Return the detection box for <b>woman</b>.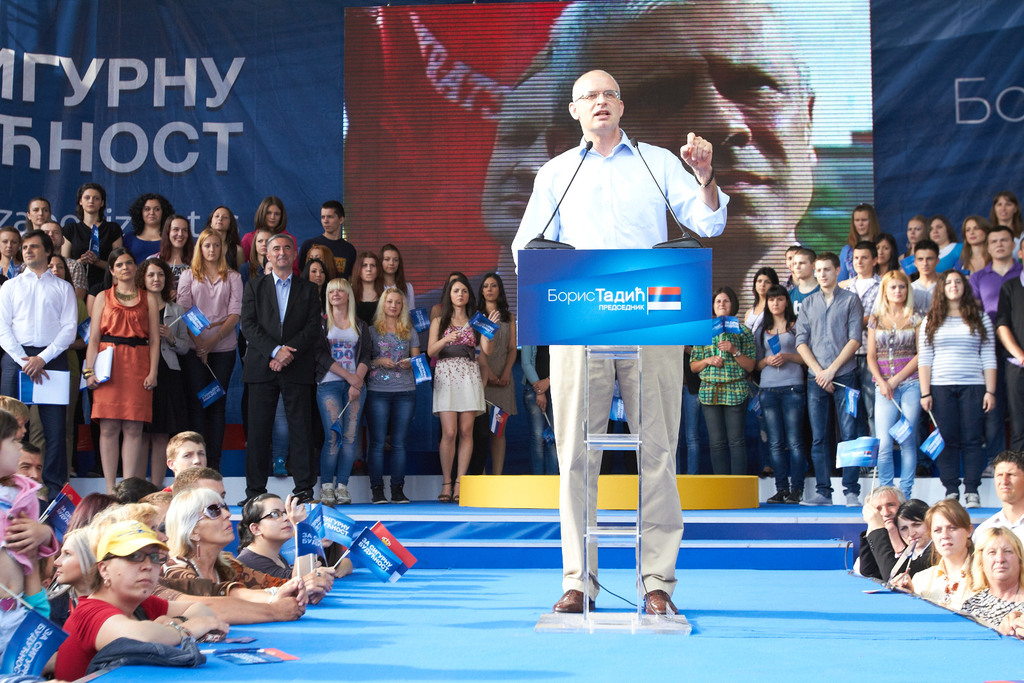
region(675, 343, 701, 474).
